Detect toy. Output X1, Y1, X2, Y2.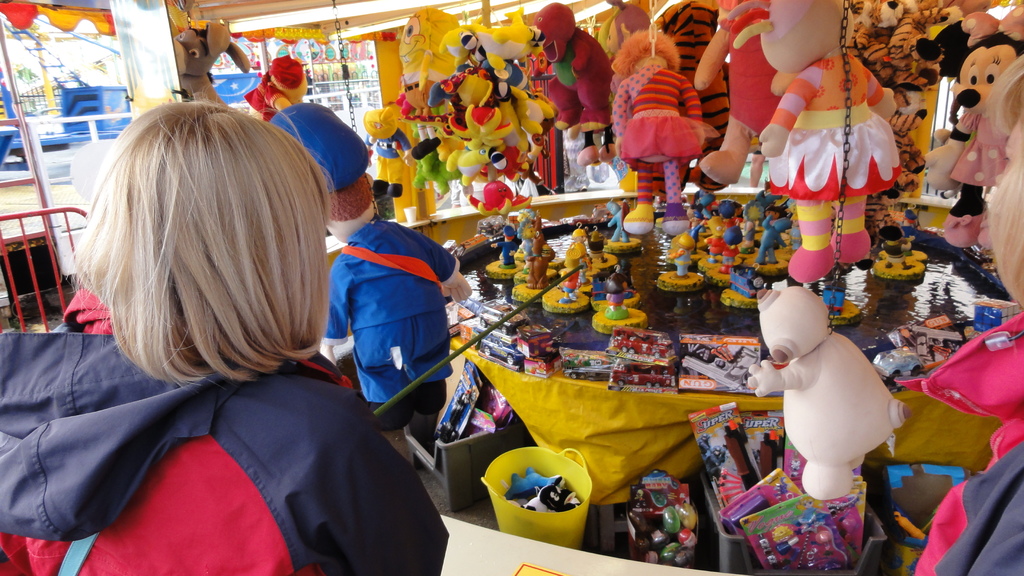
245, 51, 307, 125.
